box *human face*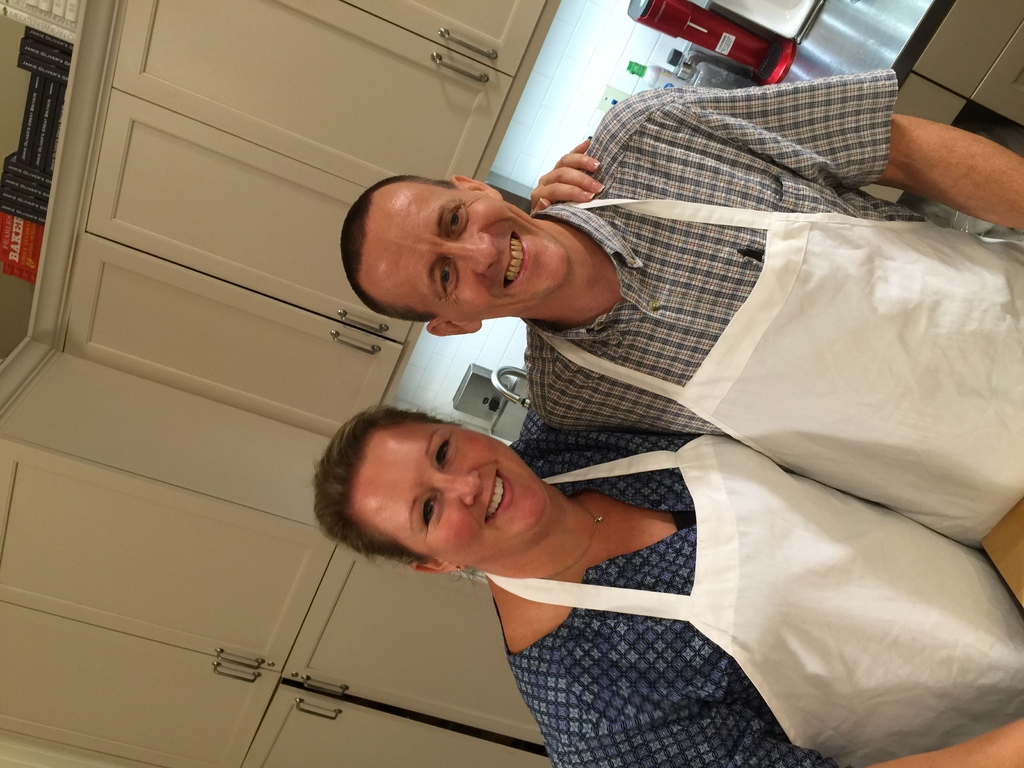
(381,187,565,323)
